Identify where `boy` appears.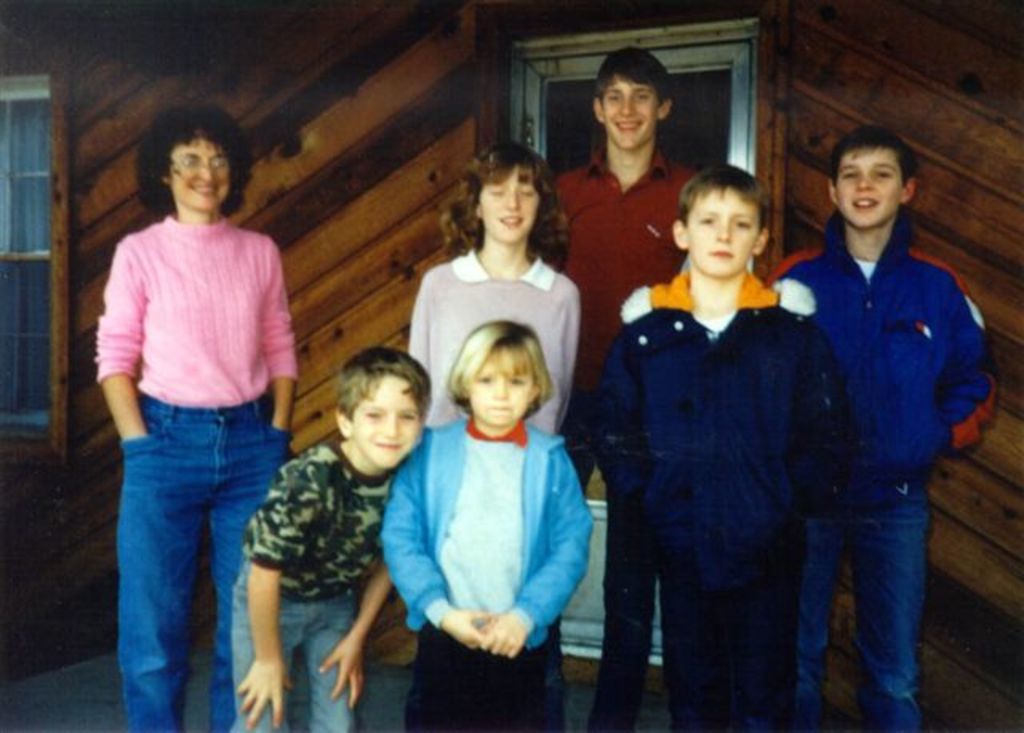
Appears at BBox(586, 162, 840, 731).
